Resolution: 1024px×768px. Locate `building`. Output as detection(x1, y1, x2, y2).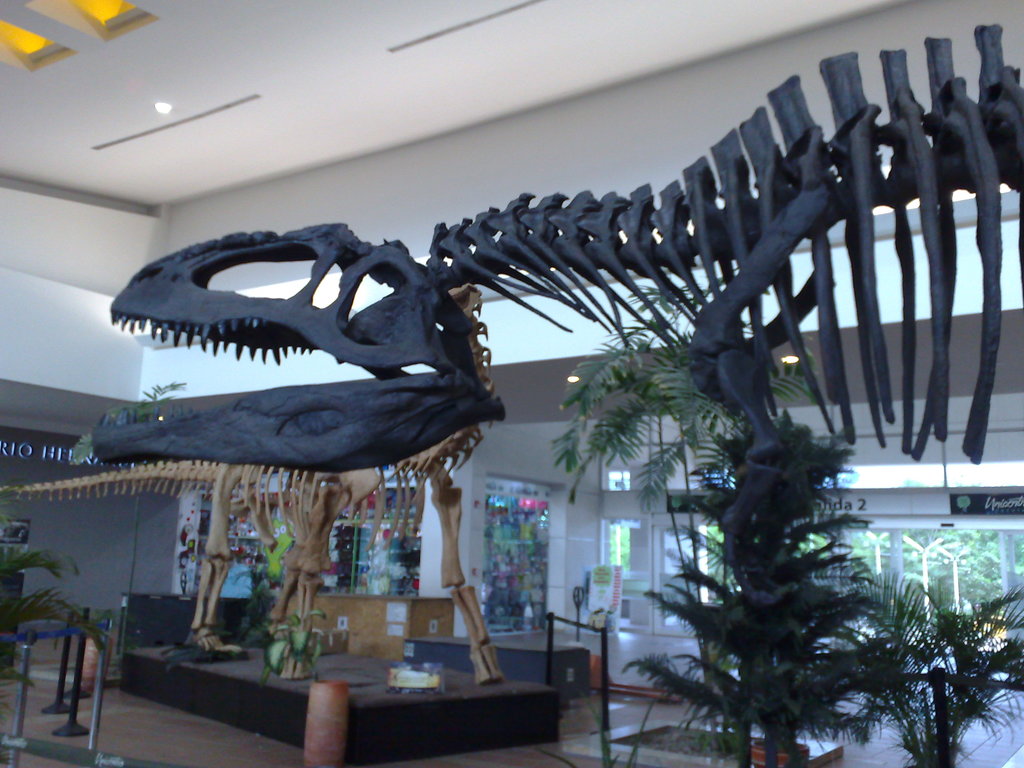
detection(0, 0, 1023, 767).
